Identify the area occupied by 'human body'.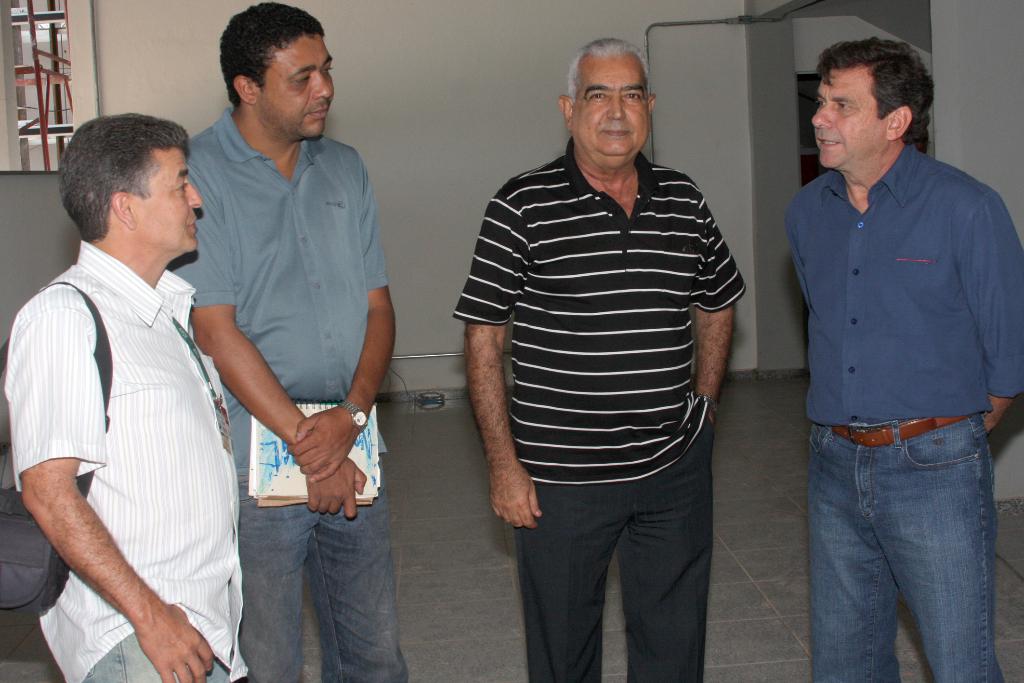
Area: (x1=451, y1=28, x2=737, y2=682).
